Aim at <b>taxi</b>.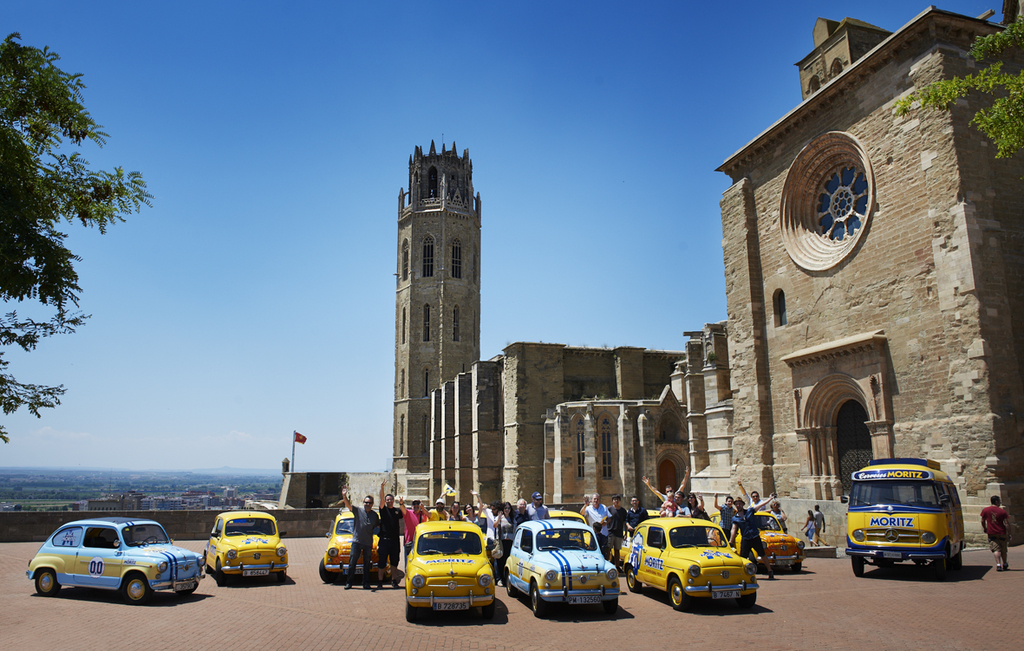
Aimed at [x1=398, y1=520, x2=499, y2=622].
